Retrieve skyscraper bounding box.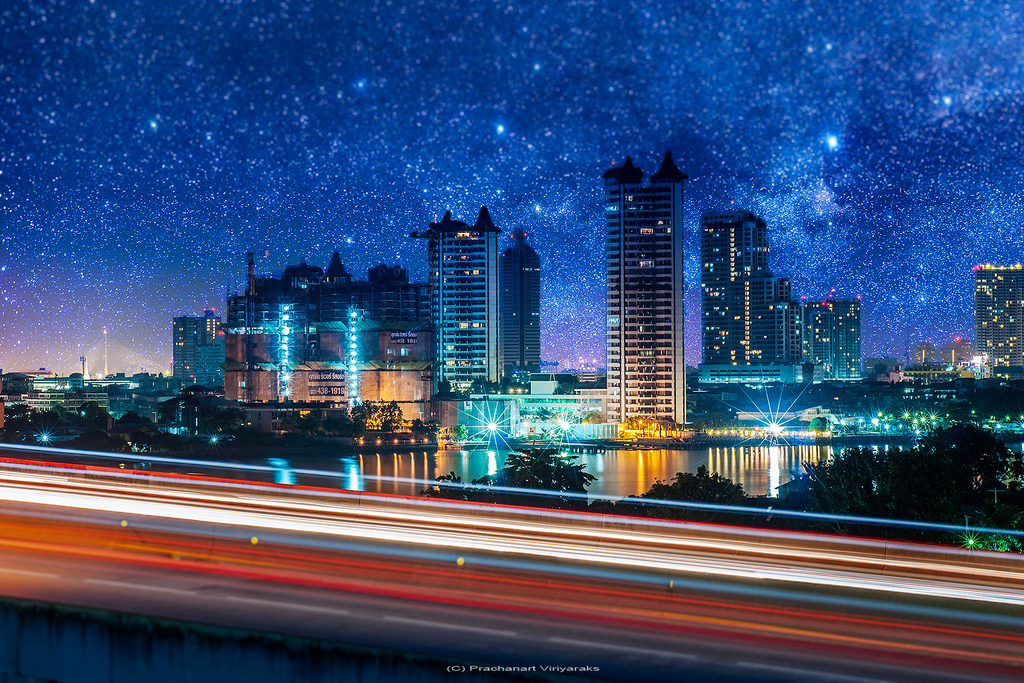
Bounding box: x1=431, y1=201, x2=501, y2=393.
